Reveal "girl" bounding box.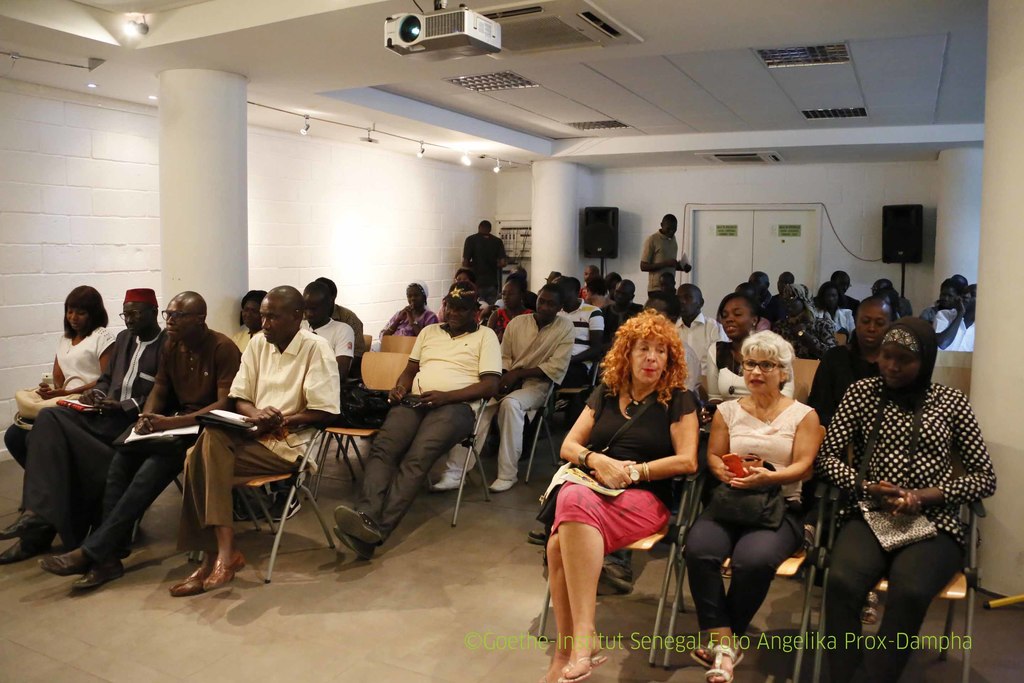
Revealed: box=[705, 293, 799, 403].
